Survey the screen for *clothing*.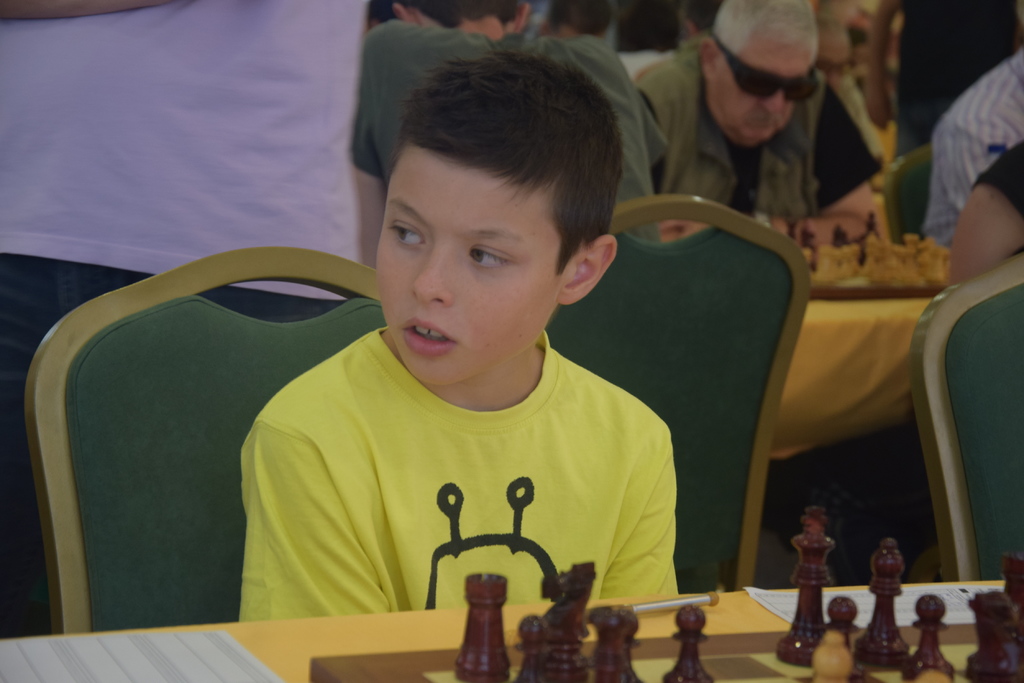
Survey found: 625/42/887/225.
